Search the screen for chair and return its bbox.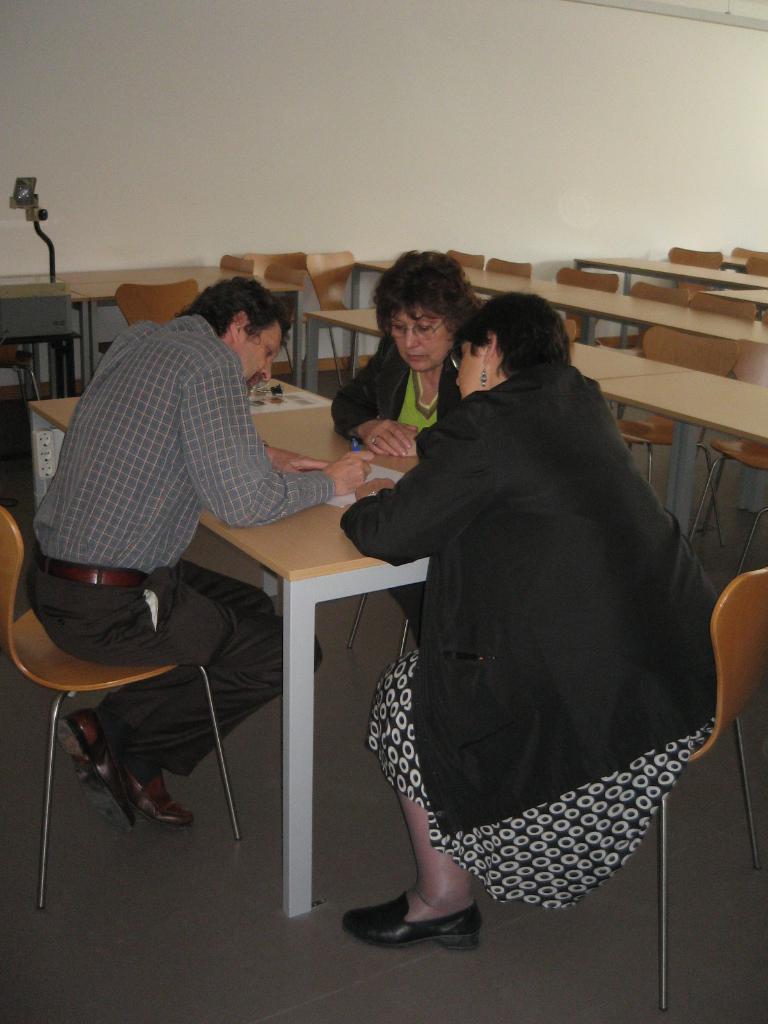
Found: [left=119, top=271, right=222, bottom=355].
